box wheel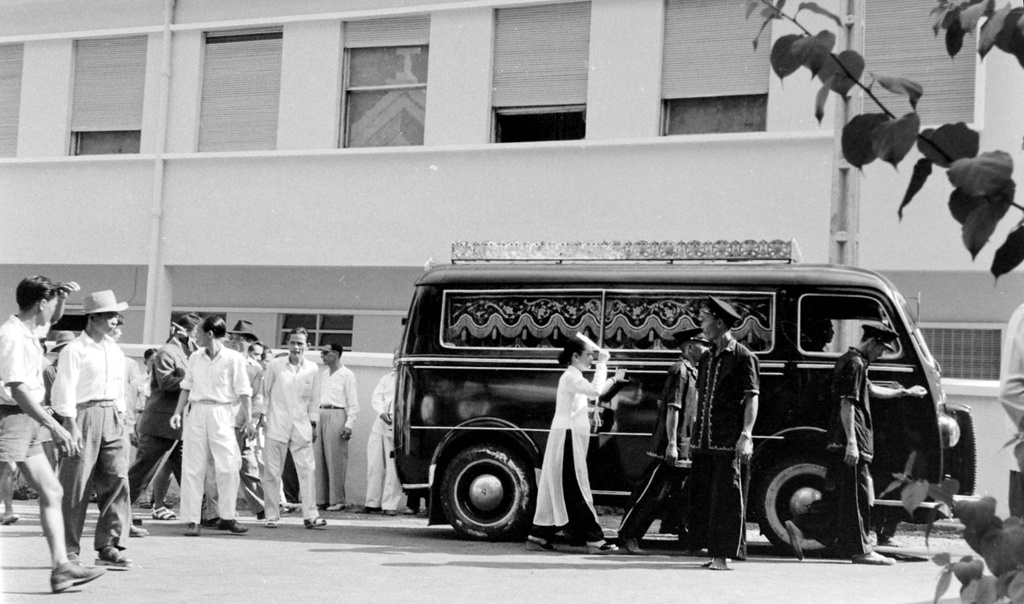
bbox=[749, 455, 850, 553]
